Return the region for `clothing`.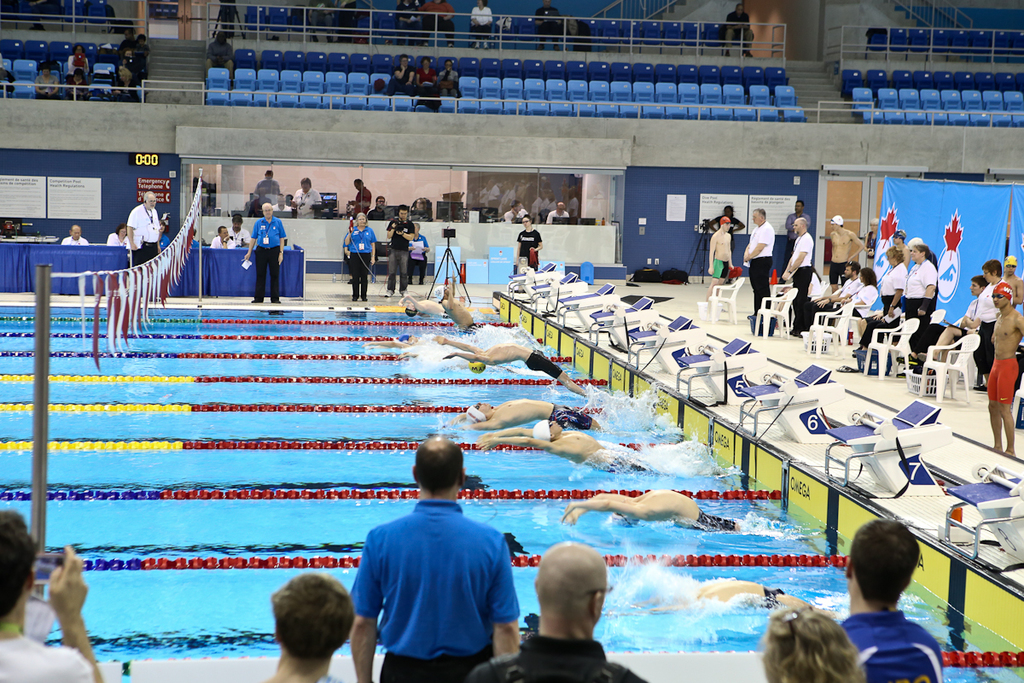
353/494/521/668.
